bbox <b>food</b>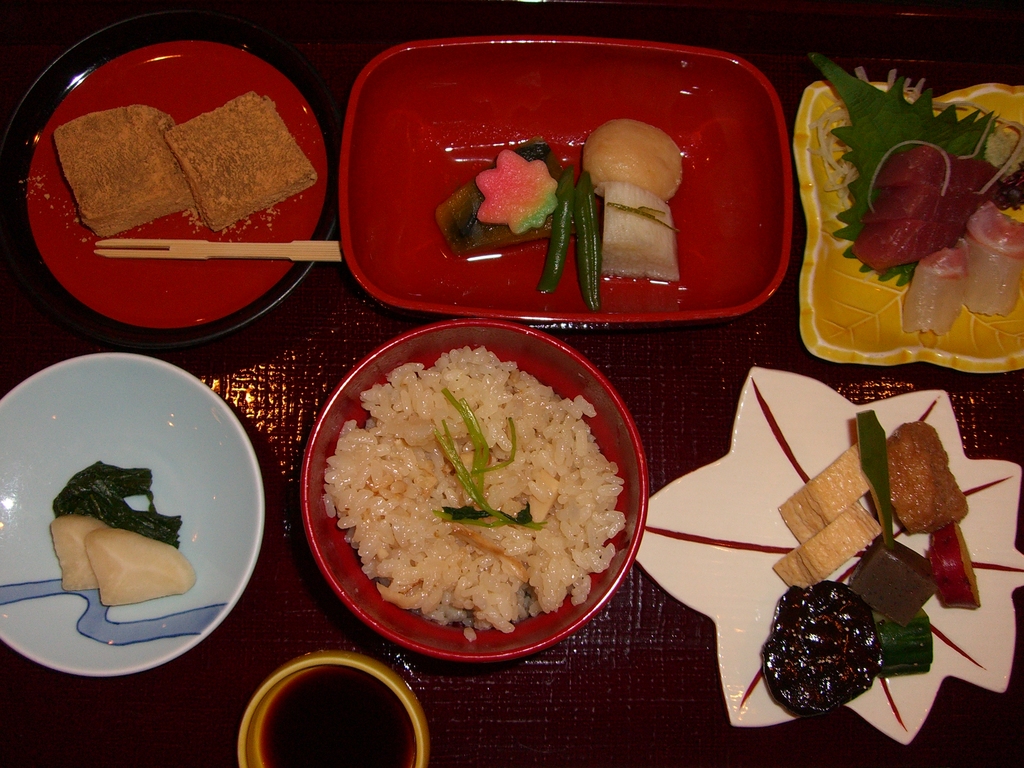
locate(258, 664, 419, 767)
